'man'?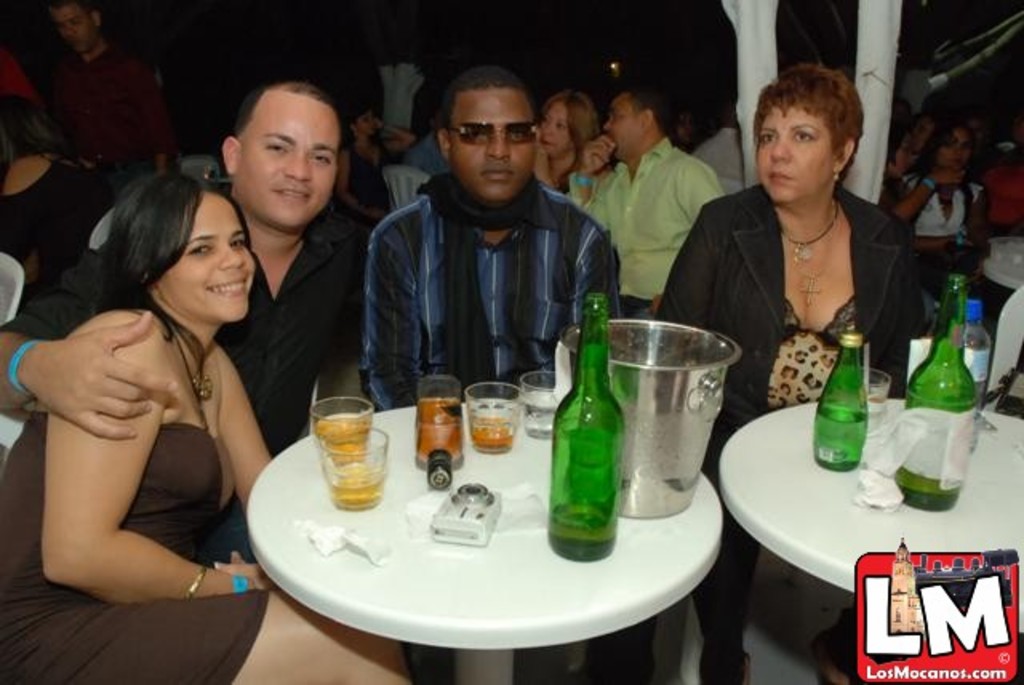
[x1=0, y1=78, x2=443, y2=683]
